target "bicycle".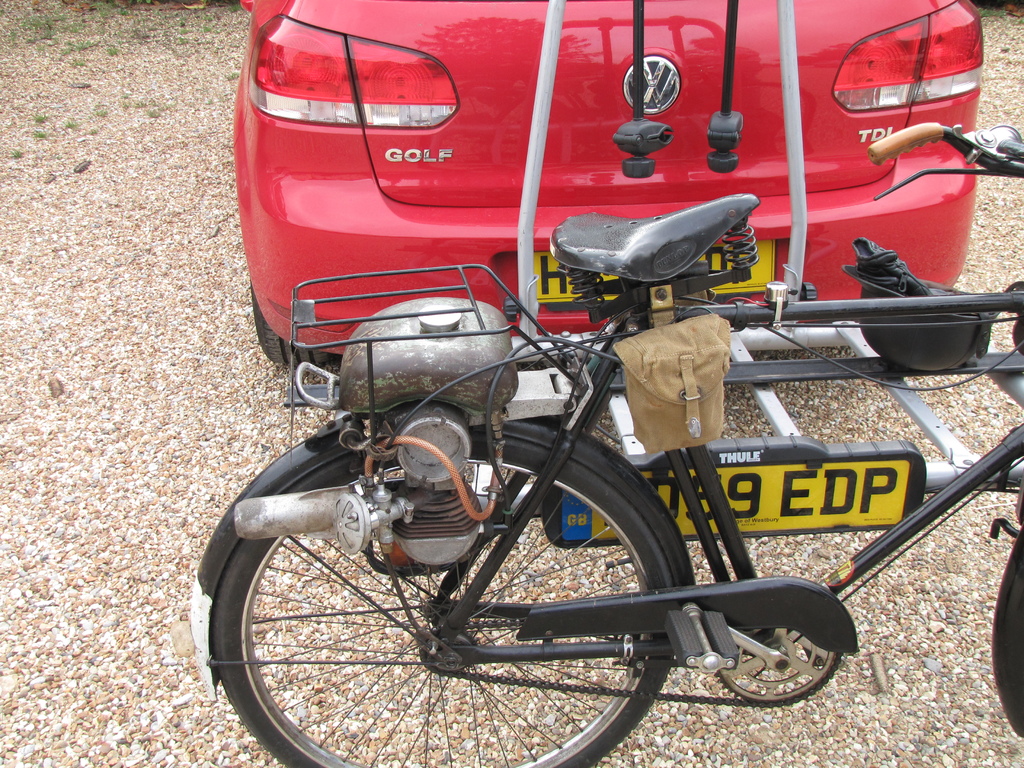
Target region: locate(142, 124, 968, 760).
